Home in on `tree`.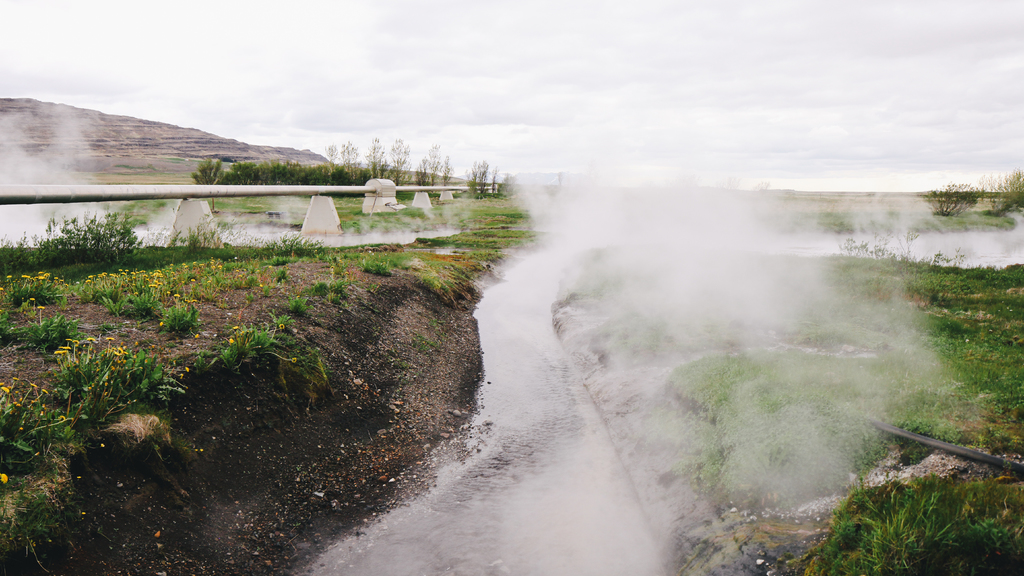
Homed in at bbox=[190, 149, 231, 187].
